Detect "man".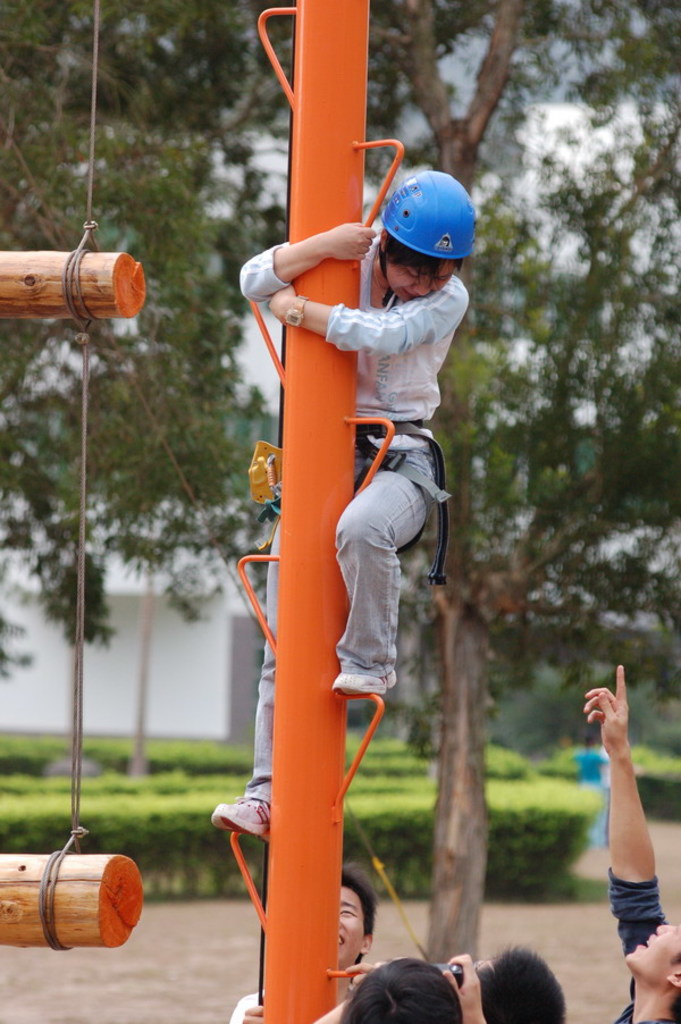
Detected at (left=226, top=863, right=382, bottom=1023).
